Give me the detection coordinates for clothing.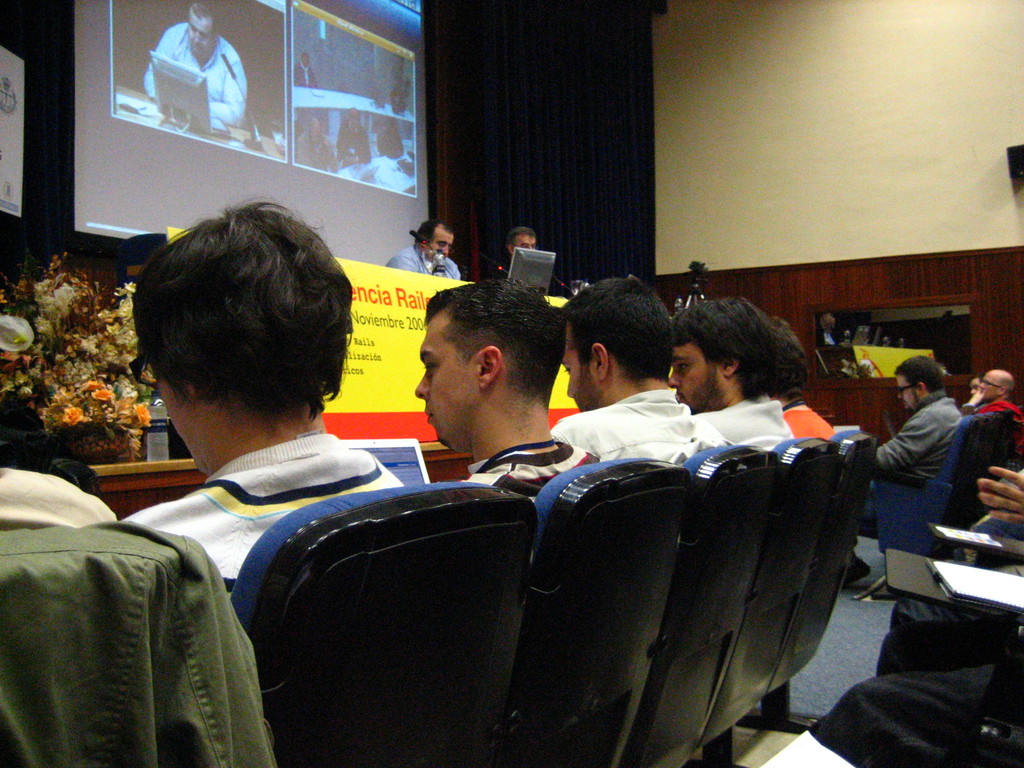
[x1=341, y1=129, x2=374, y2=163].
